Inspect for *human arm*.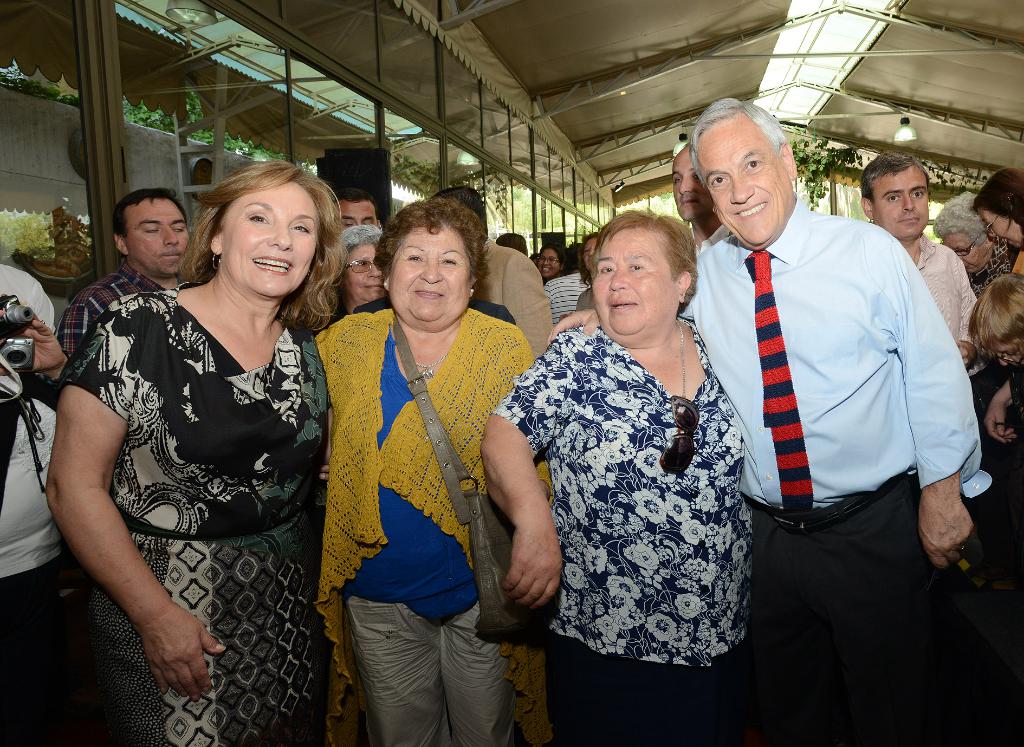
Inspection: x1=43, y1=301, x2=223, y2=695.
